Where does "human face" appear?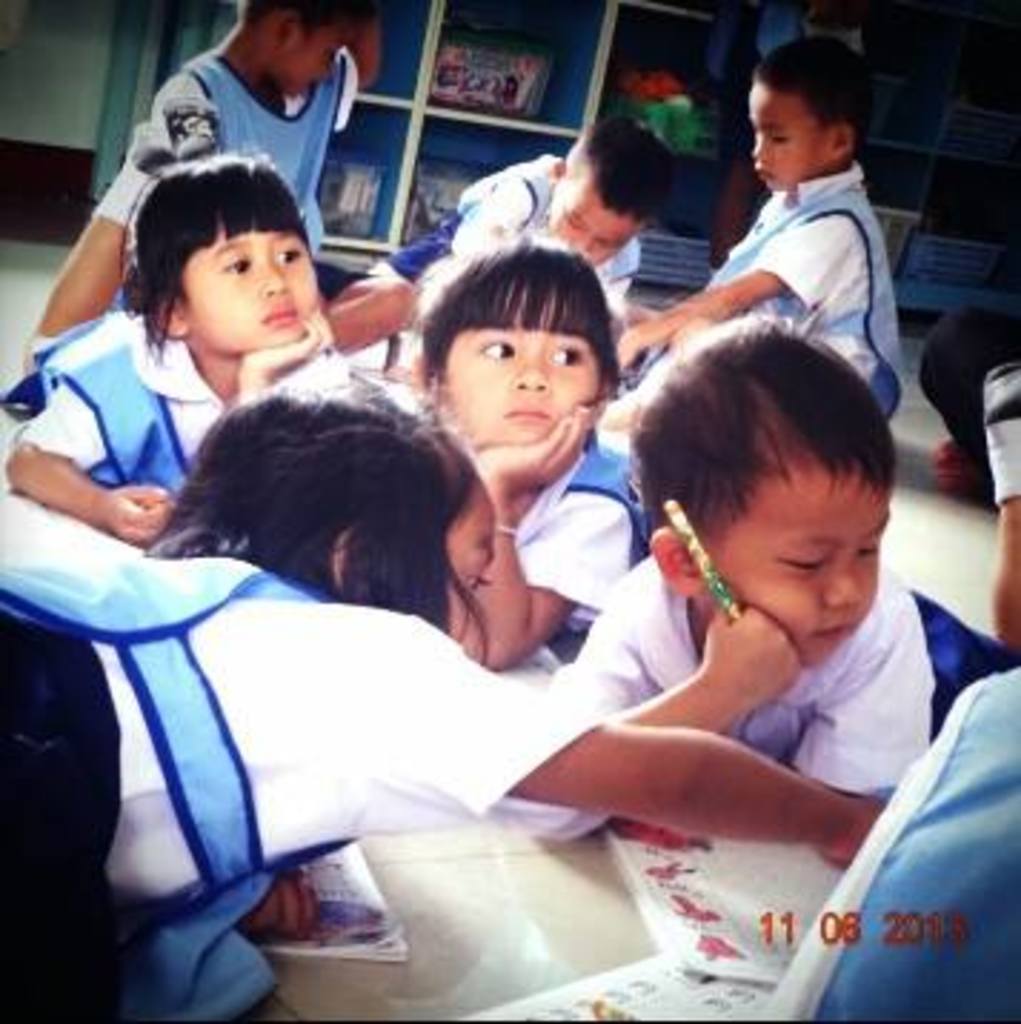
Appears at 440:472:498:655.
